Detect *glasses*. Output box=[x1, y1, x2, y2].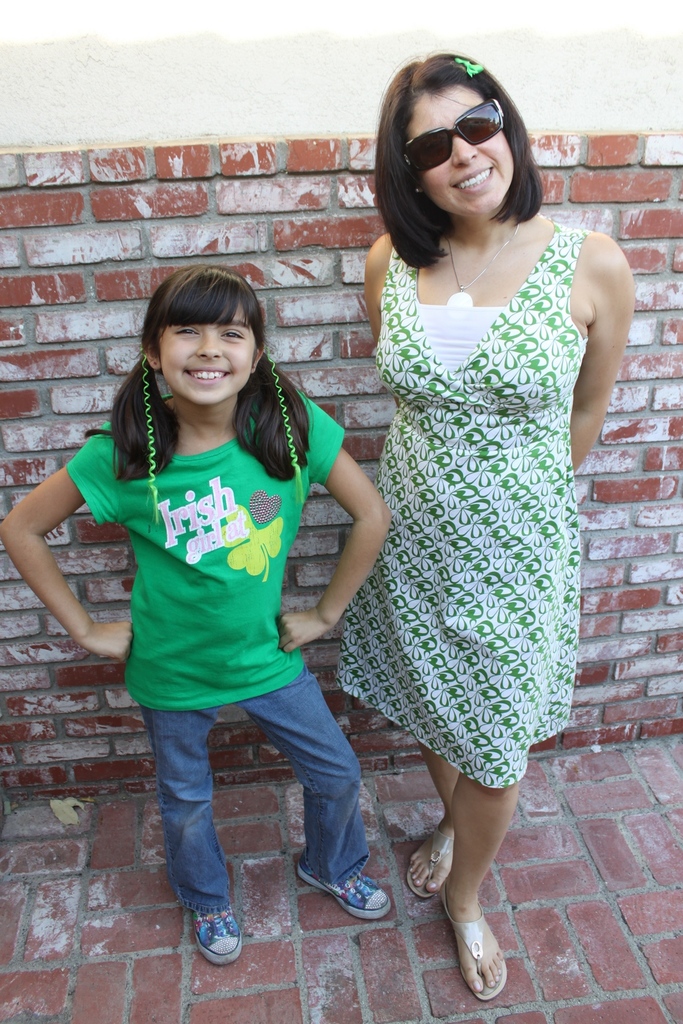
box=[398, 95, 510, 183].
